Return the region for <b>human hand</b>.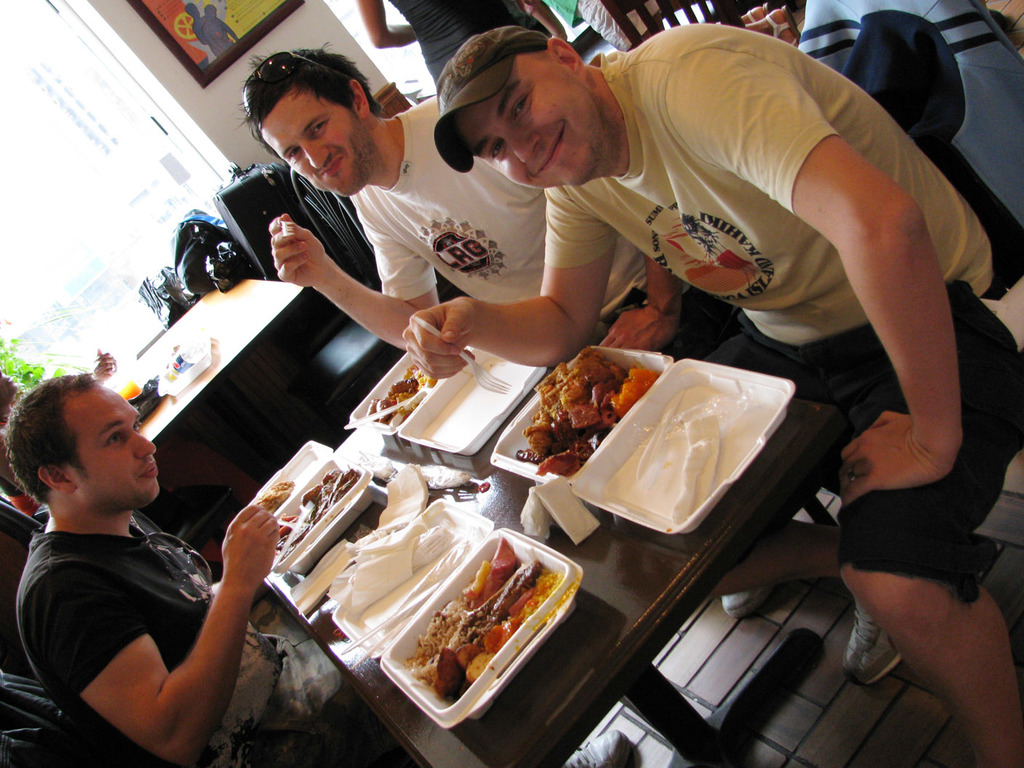
pyautogui.locateOnScreen(265, 212, 329, 291).
